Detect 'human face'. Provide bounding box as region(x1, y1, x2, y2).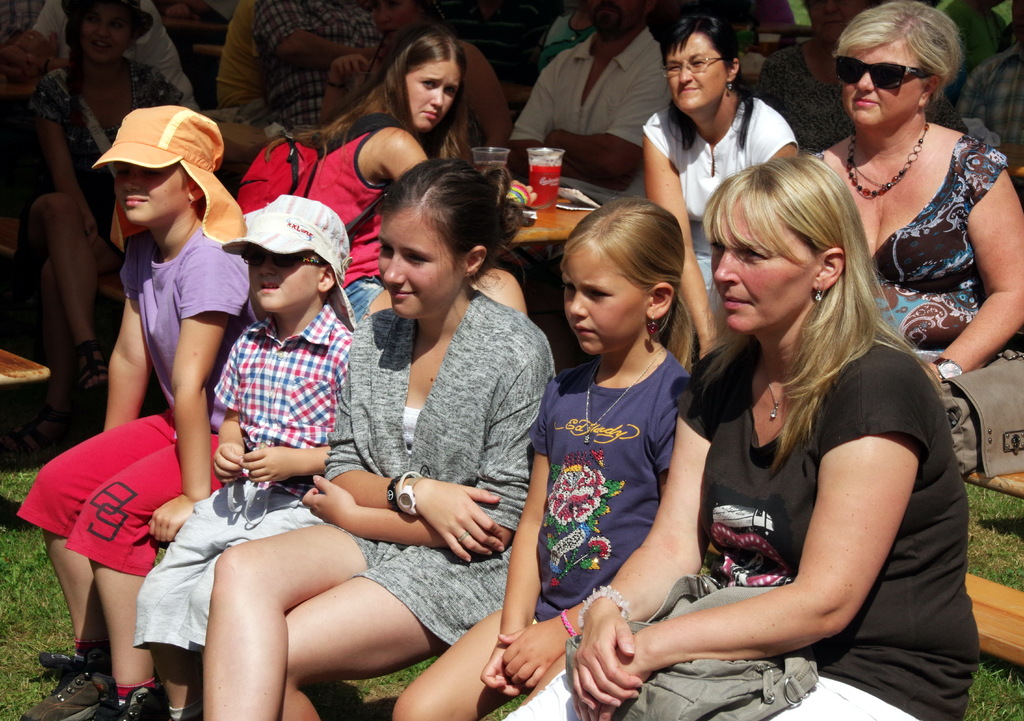
region(583, 0, 639, 31).
